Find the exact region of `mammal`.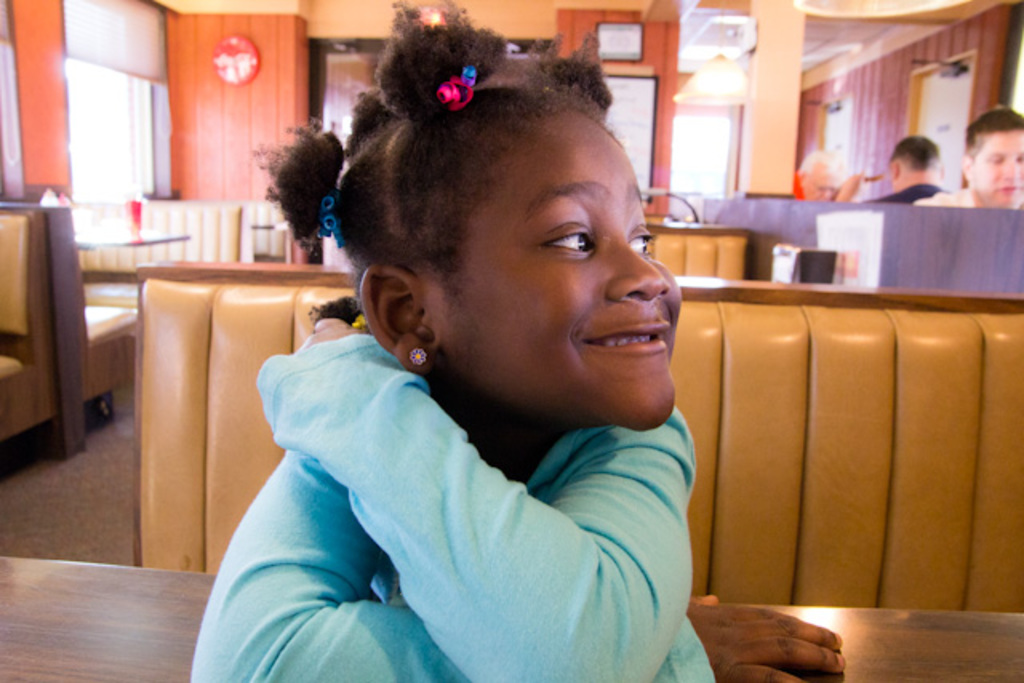
Exact region: rect(912, 107, 1022, 211).
